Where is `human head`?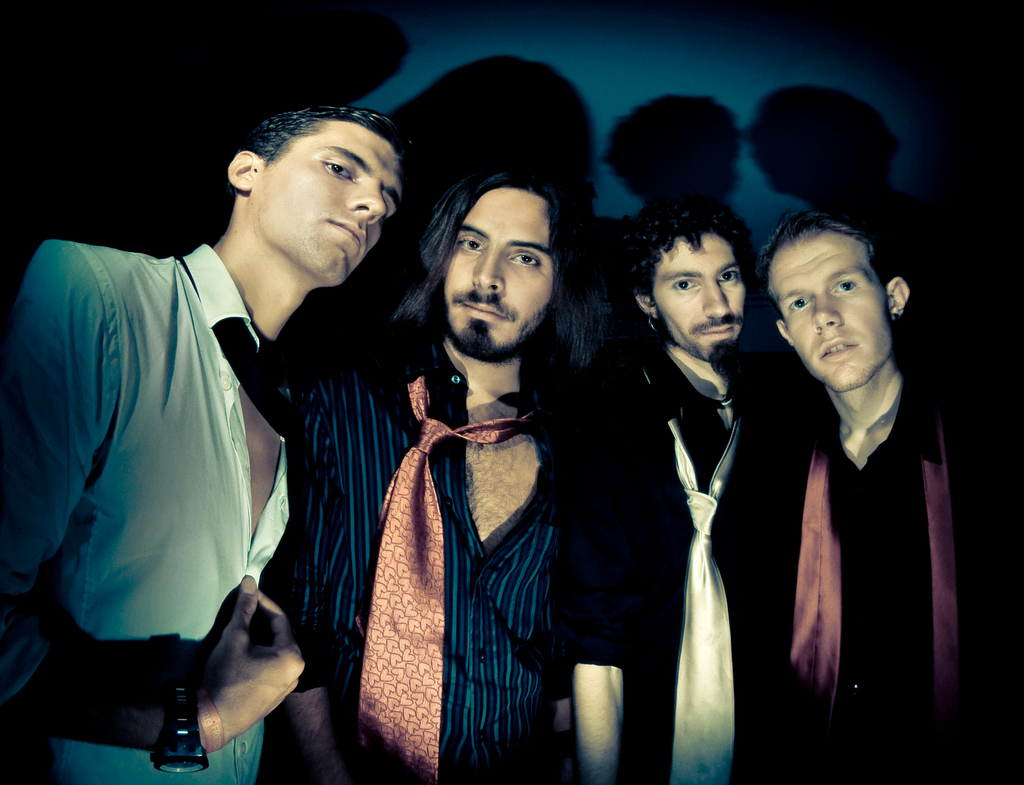
x1=614, y1=206, x2=747, y2=361.
